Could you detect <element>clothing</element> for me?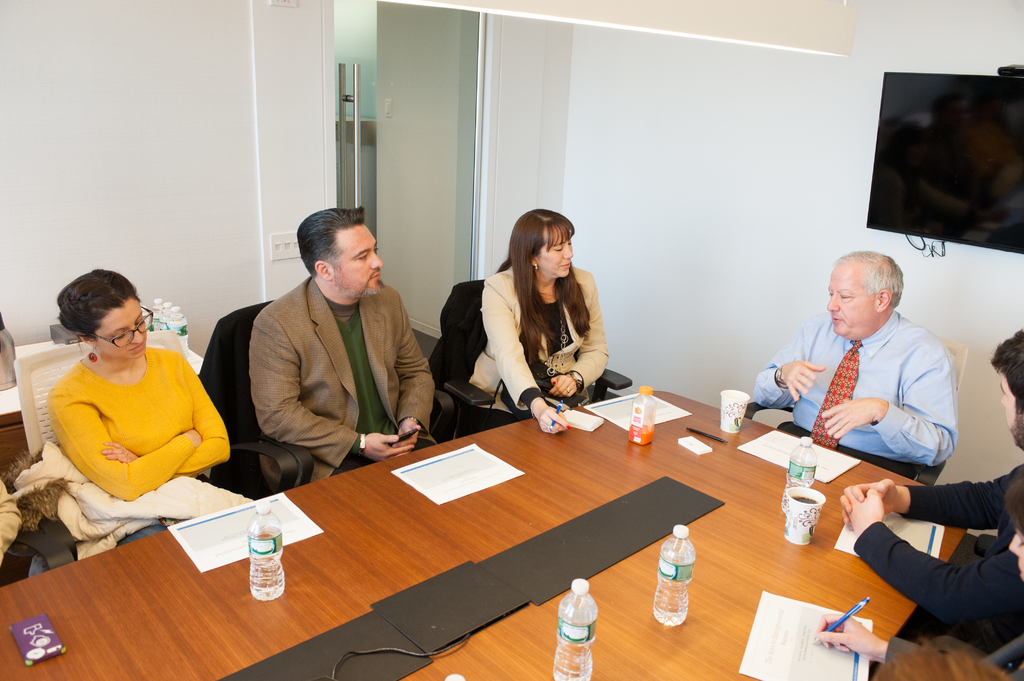
Detection result: <bbox>473, 268, 611, 406</bbox>.
